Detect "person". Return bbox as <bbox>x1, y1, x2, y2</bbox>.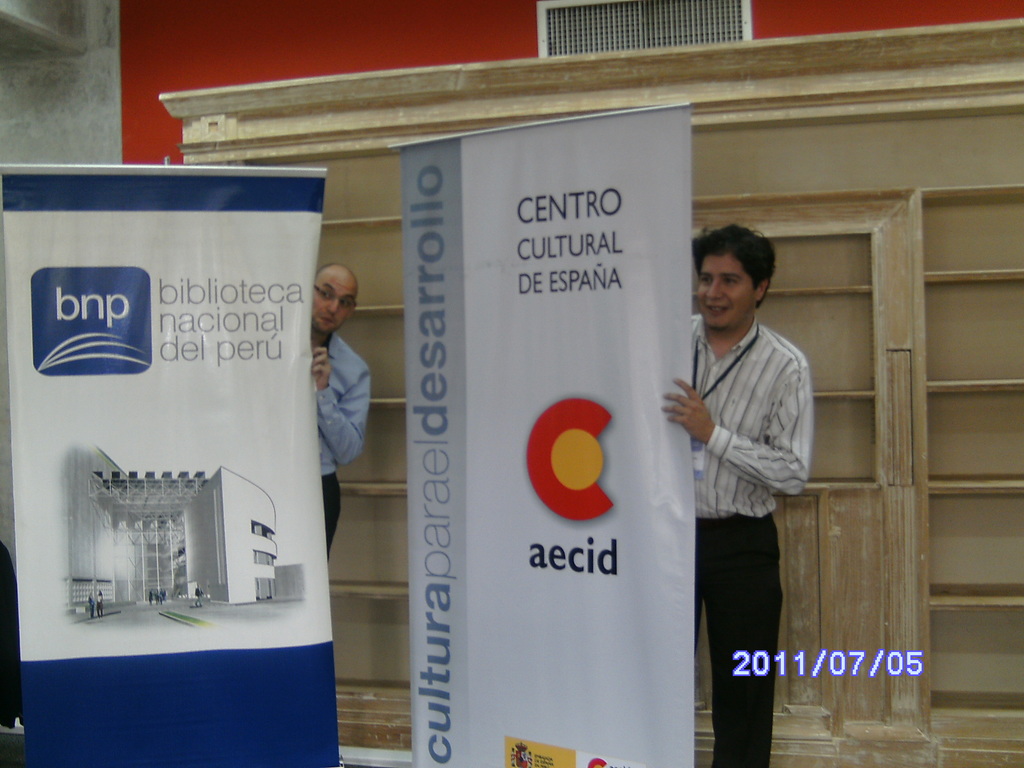
<bbox>312, 262, 371, 561</bbox>.
